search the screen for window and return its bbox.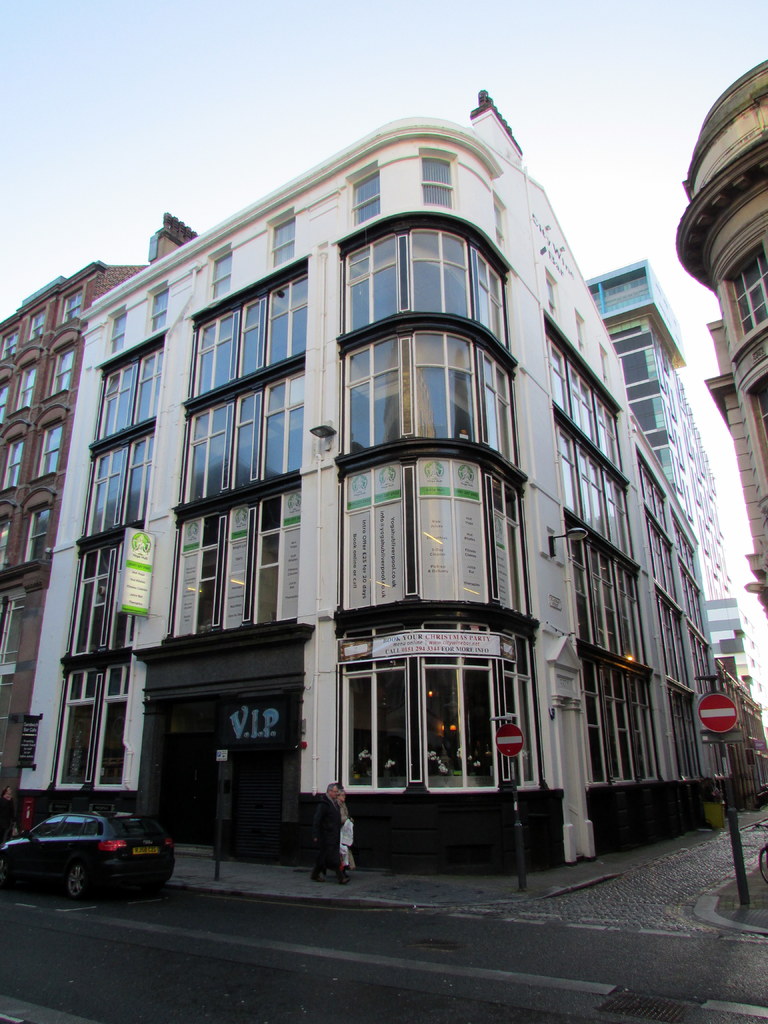
Found: 268:209:299:276.
